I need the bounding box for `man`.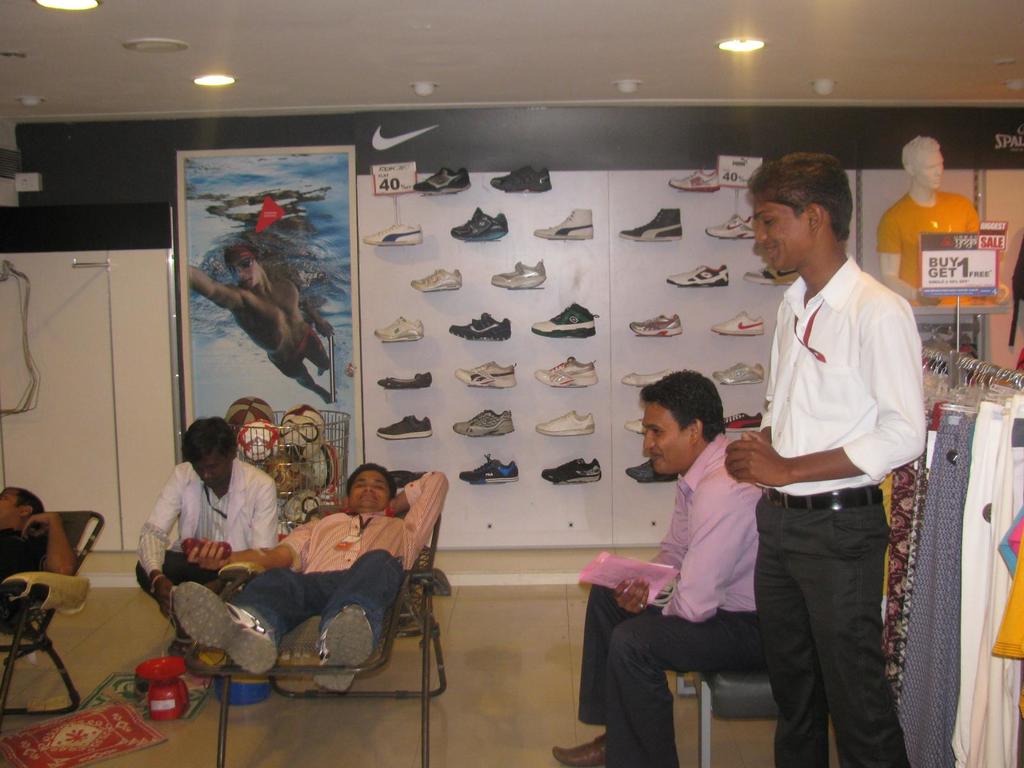
Here it is: (0, 486, 74, 635).
